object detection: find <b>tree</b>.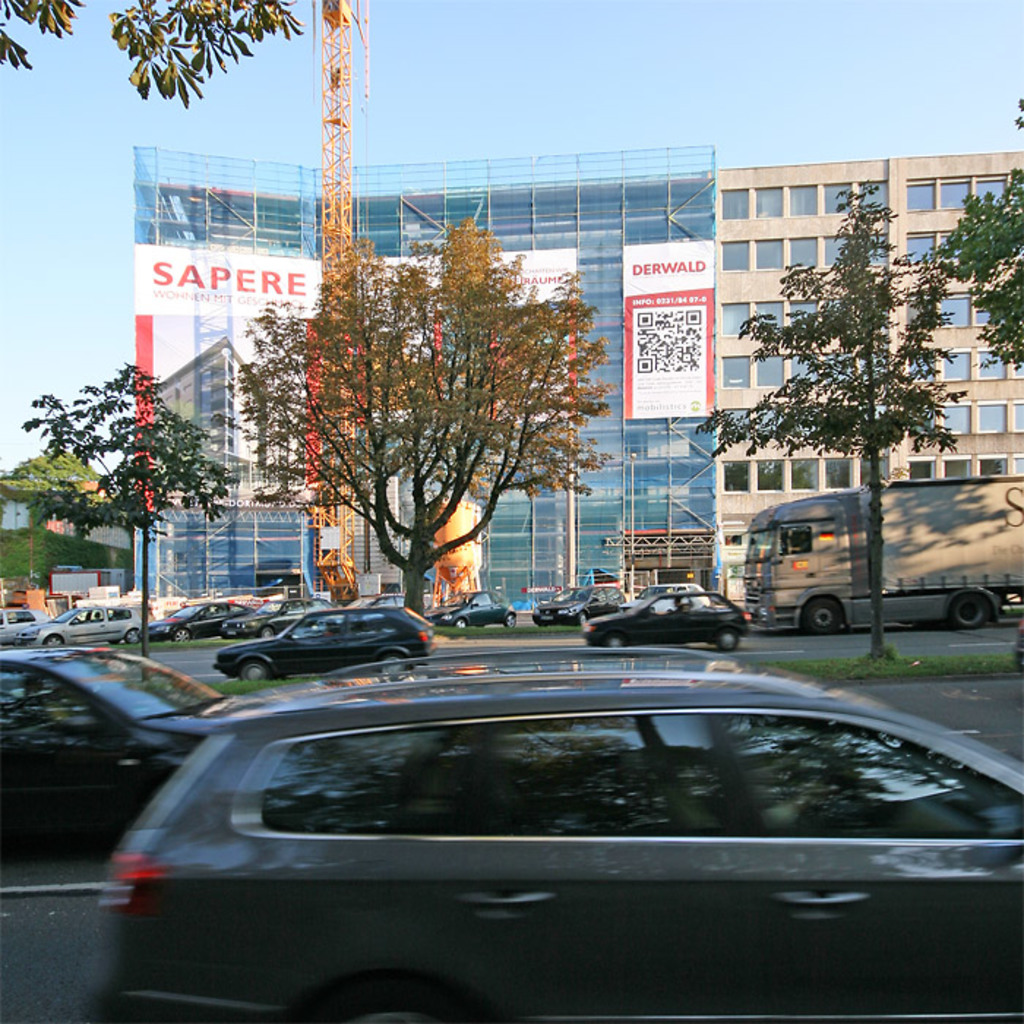
l=0, t=0, r=309, b=95.
